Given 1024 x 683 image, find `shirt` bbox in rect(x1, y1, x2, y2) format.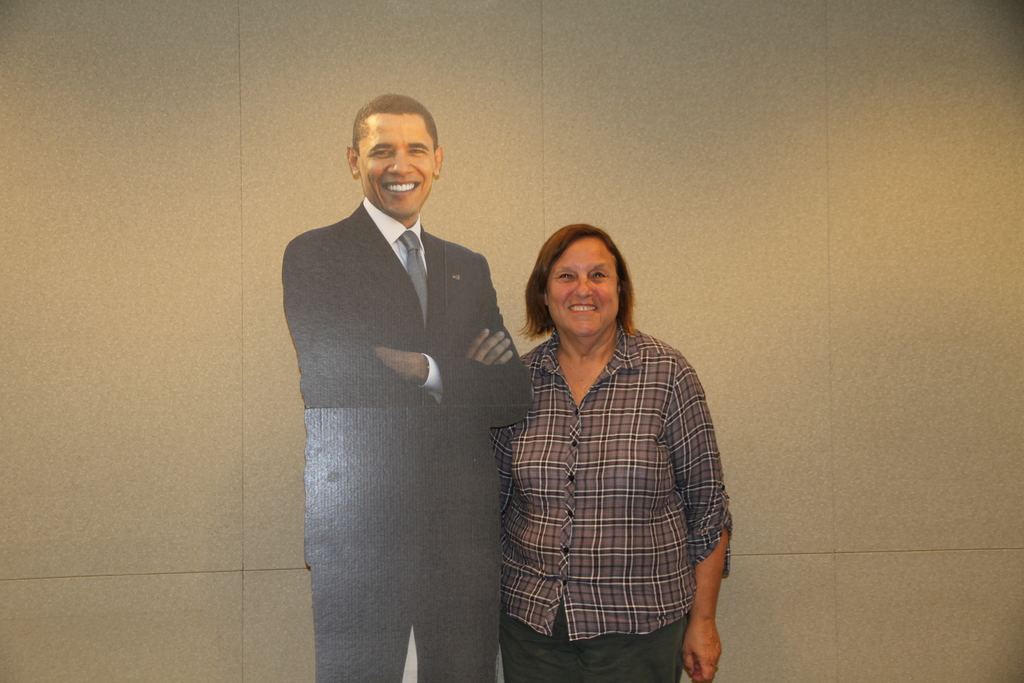
rect(490, 324, 732, 646).
